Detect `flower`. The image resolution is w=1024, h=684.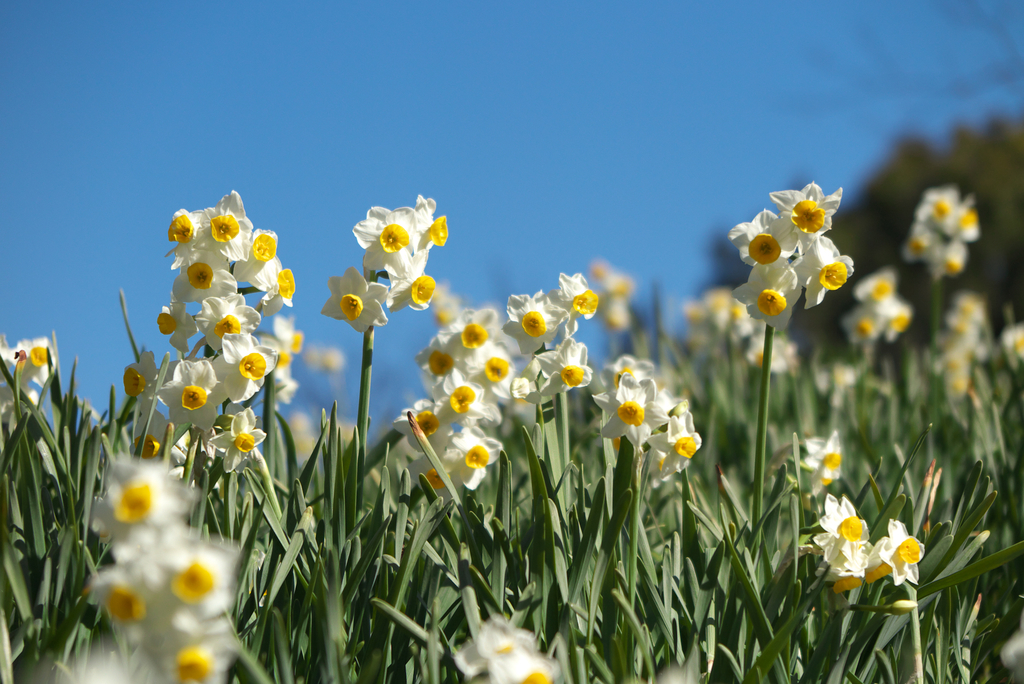
detection(876, 510, 927, 582).
